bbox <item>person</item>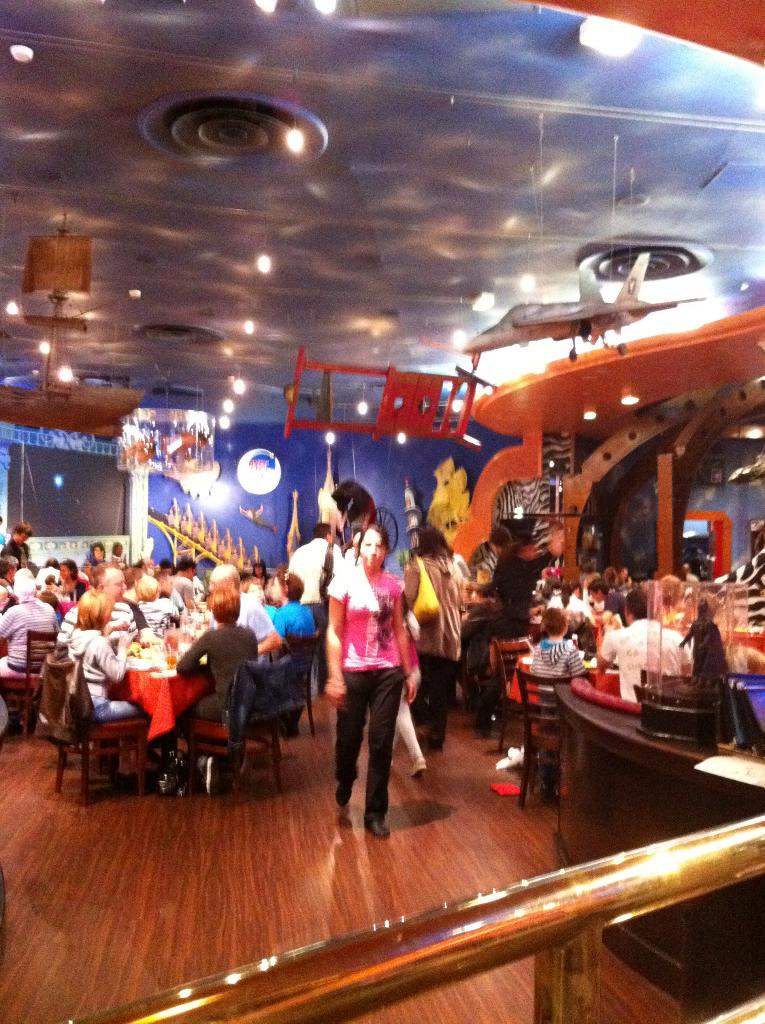
87/572/149/645
